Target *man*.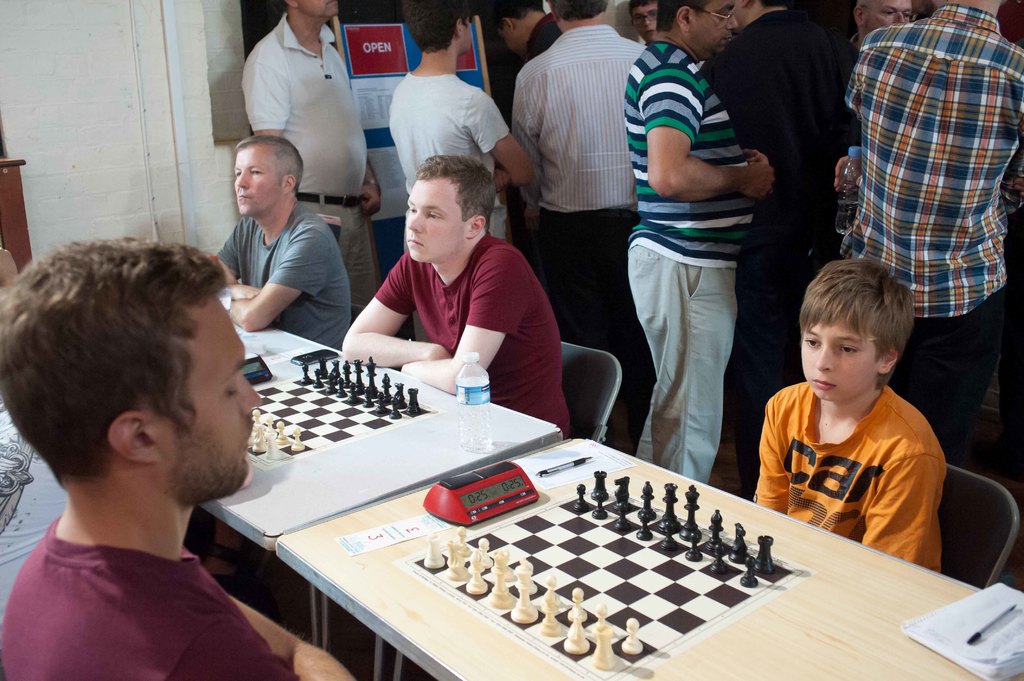
Target region: left=492, top=0, right=558, bottom=66.
